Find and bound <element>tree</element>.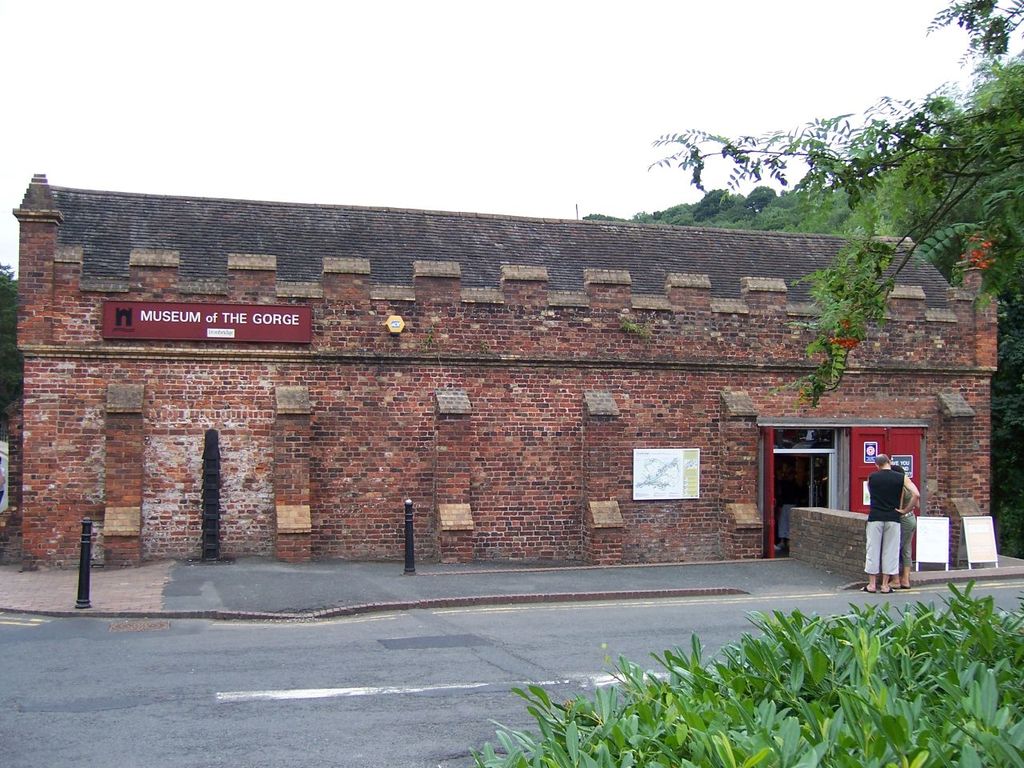
Bound: 646:0:1023:408.
